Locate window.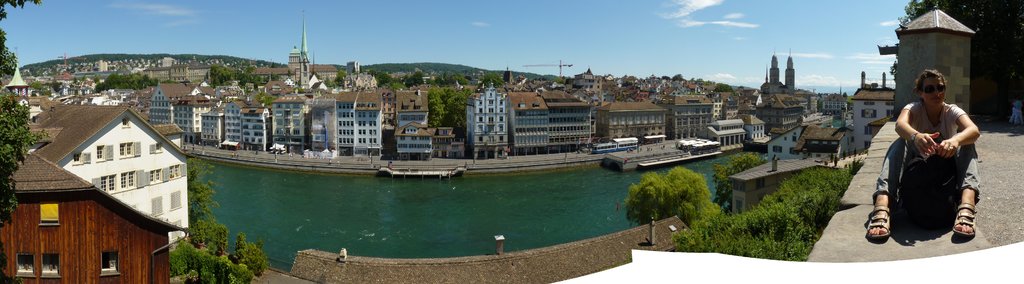
Bounding box: Rect(109, 177, 114, 192).
